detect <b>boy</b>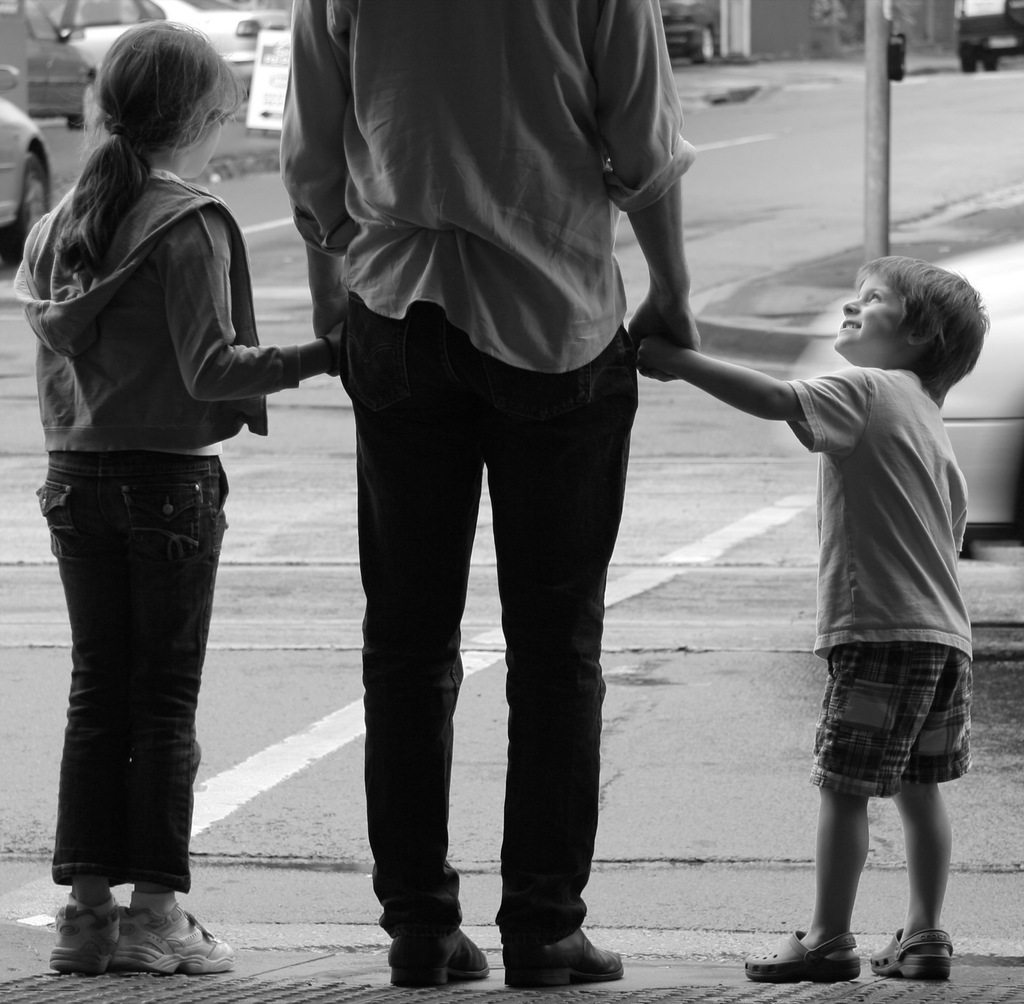
(x1=677, y1=202, x2=1001, y2=960)
